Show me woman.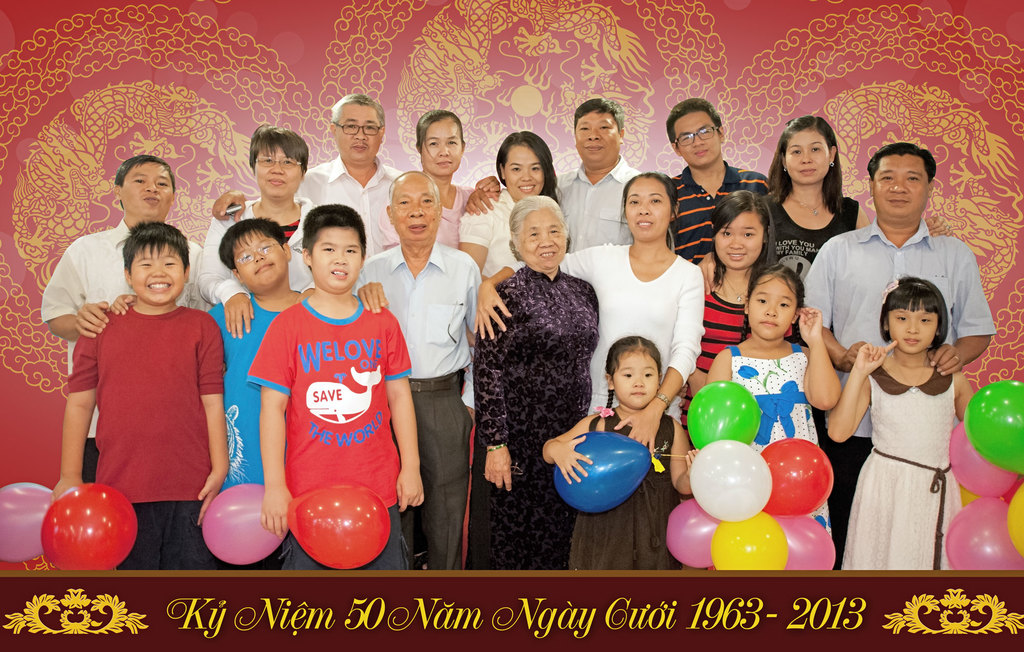
woman is here: {"left": 454, "top": 130, "right": 562, "bottom": 430}.
